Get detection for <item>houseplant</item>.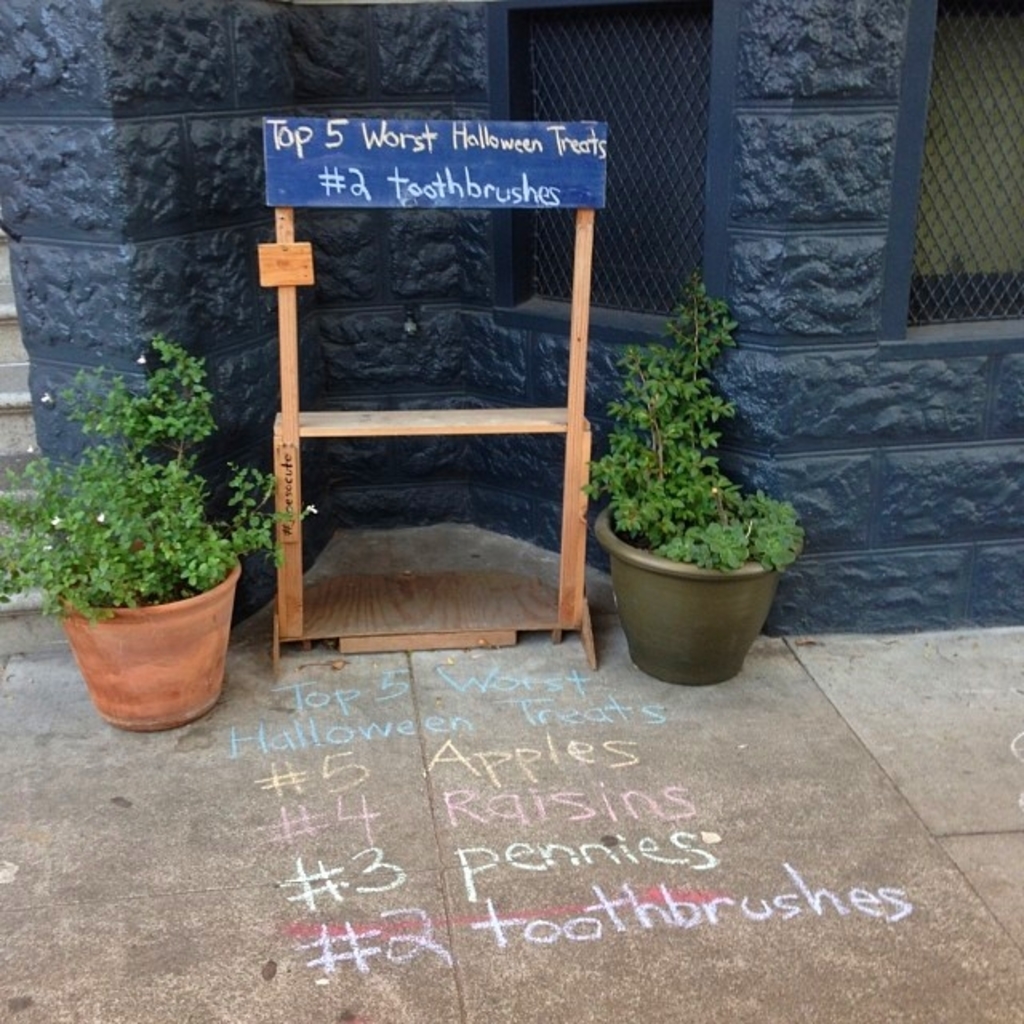
Detection: 0:326:322:739.
